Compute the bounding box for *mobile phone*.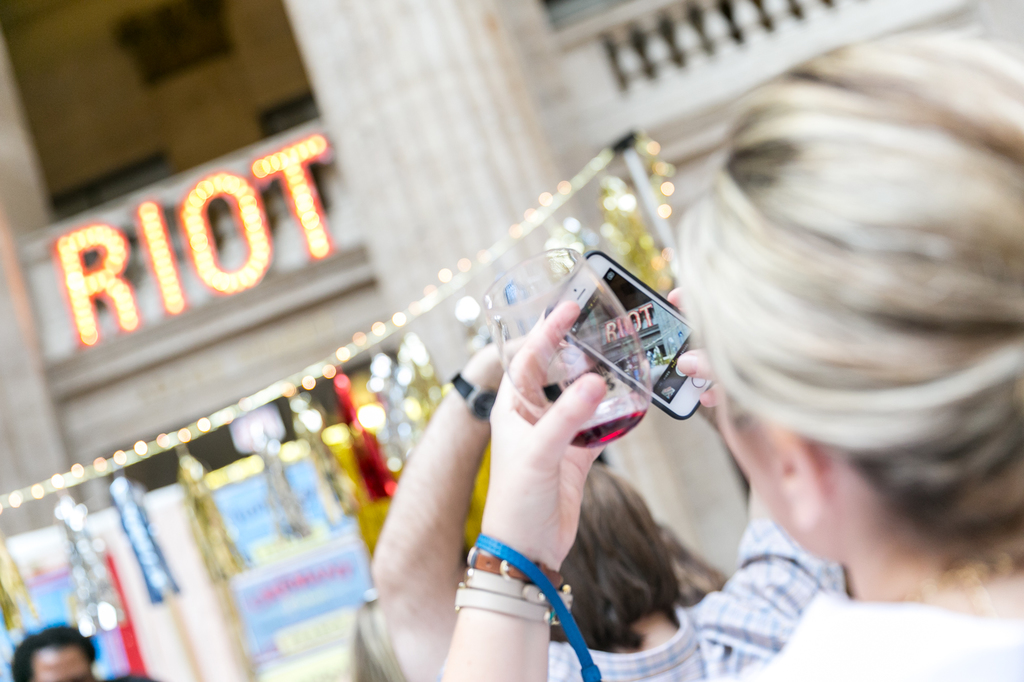
Rect(541, 251, 708, 431).
